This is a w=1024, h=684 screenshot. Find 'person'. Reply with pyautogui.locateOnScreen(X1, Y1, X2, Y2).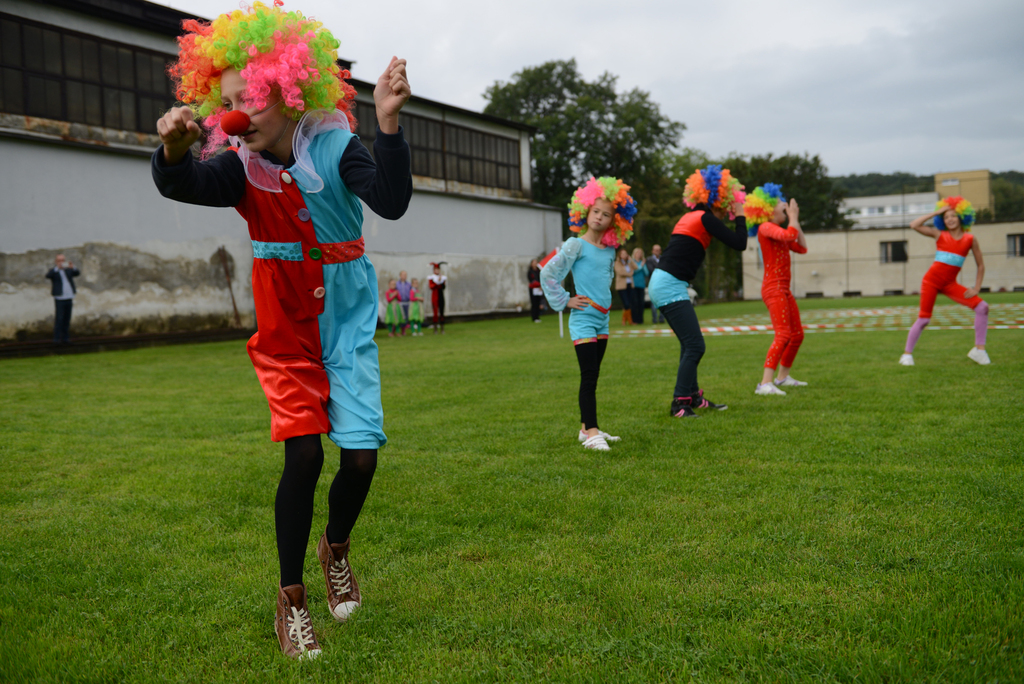
pyautogui.locateOnScreen(422, 258, 451, 327).
